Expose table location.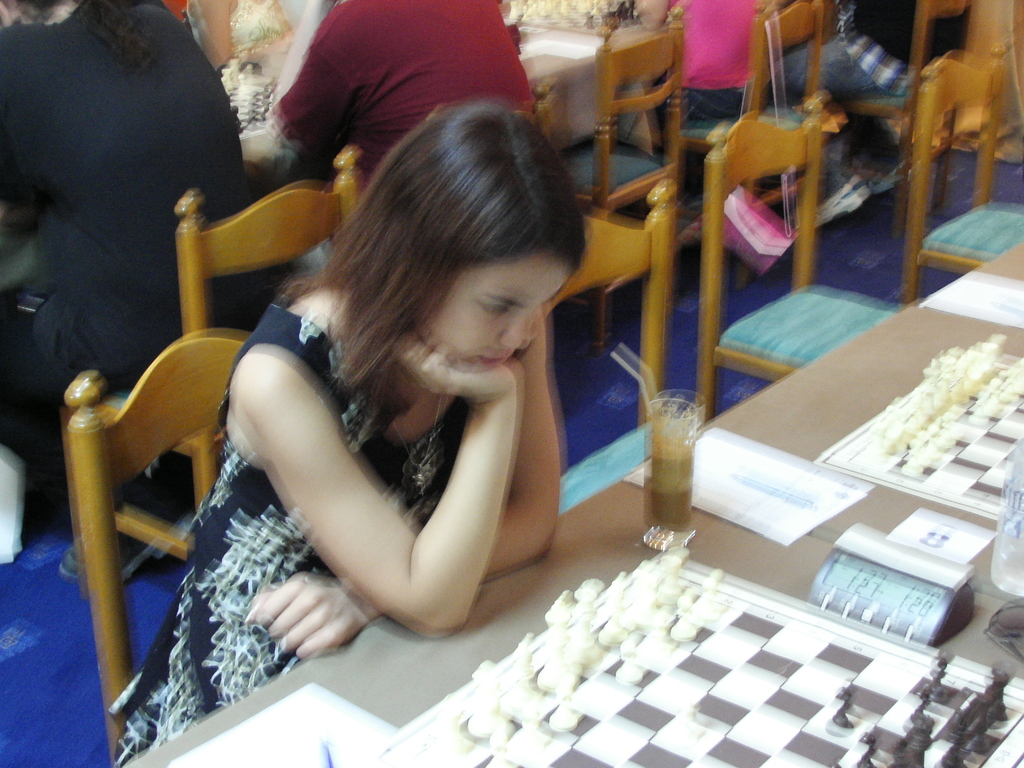
Exposed at bbox(130, 230, 1023, 767).
